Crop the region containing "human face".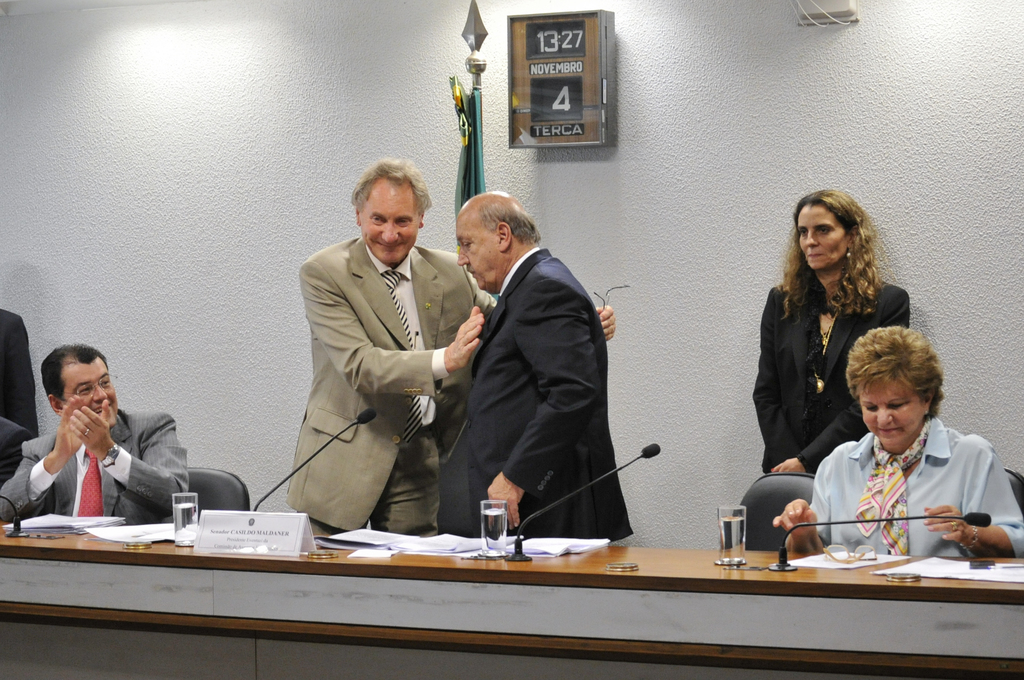
Crop region: [862,377,924,445].
